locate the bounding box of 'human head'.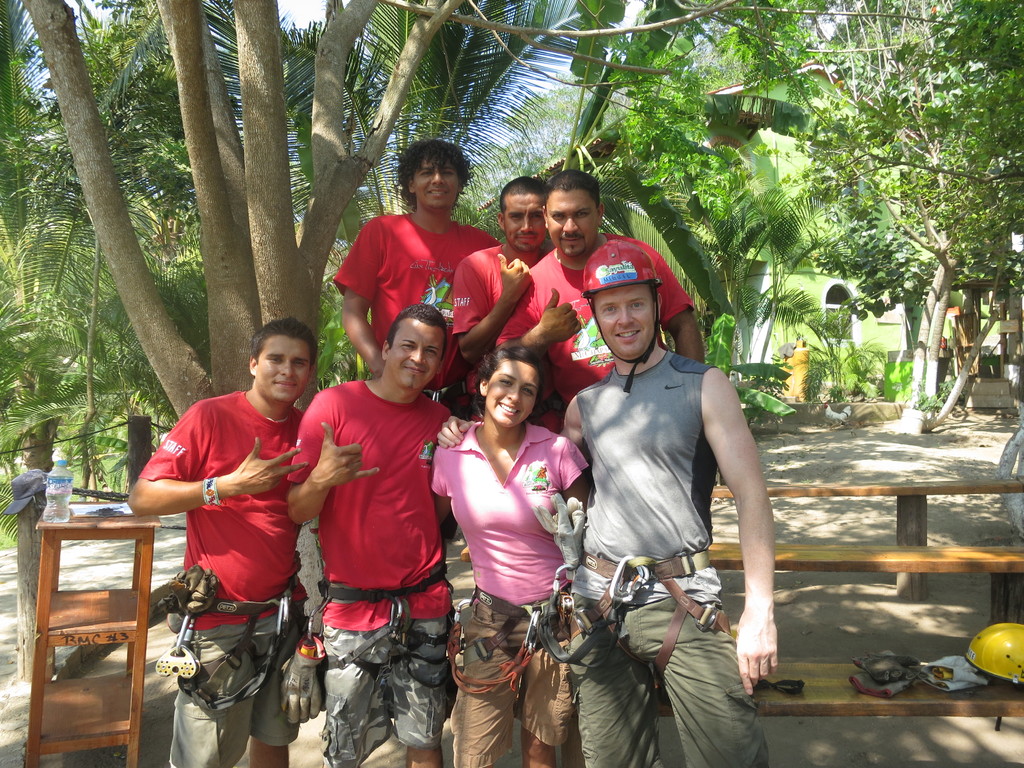
Bounding box: (584,239,664,360).
